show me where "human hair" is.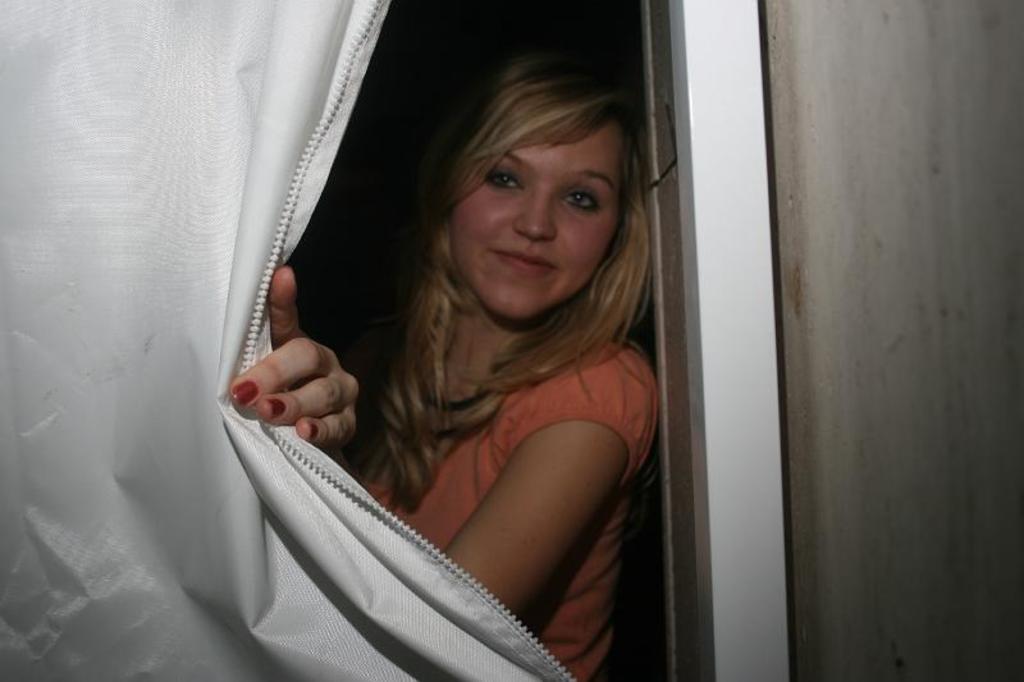
"human hair" is at 371 45 657 470.
